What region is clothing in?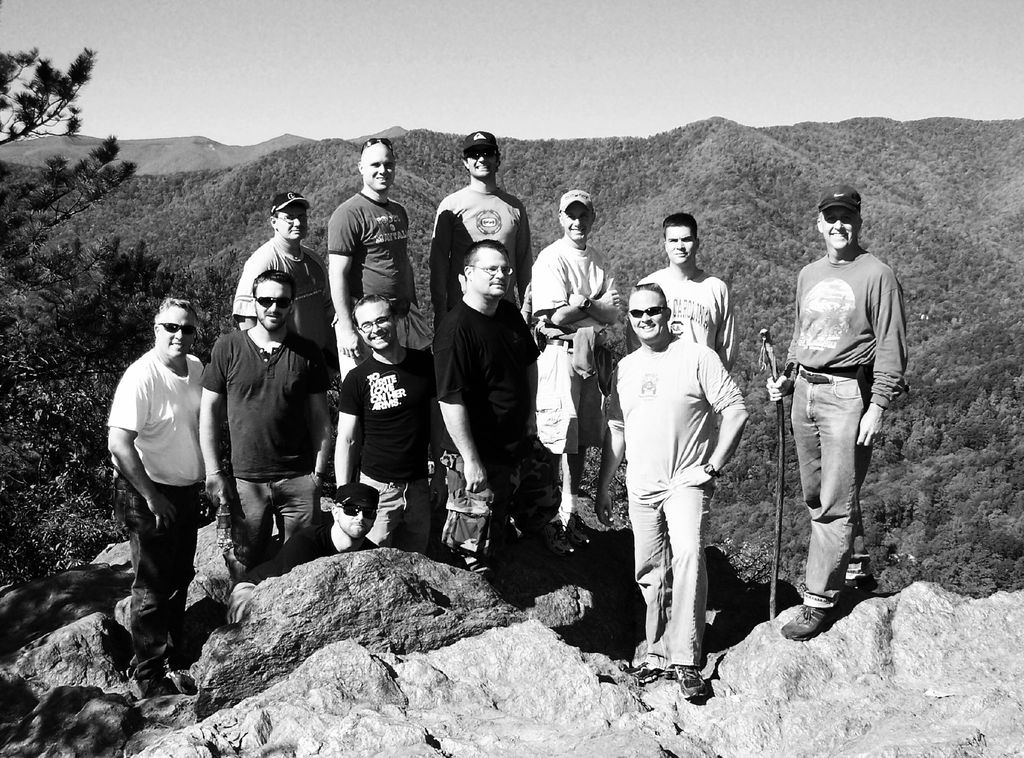
327:192:433:385.
